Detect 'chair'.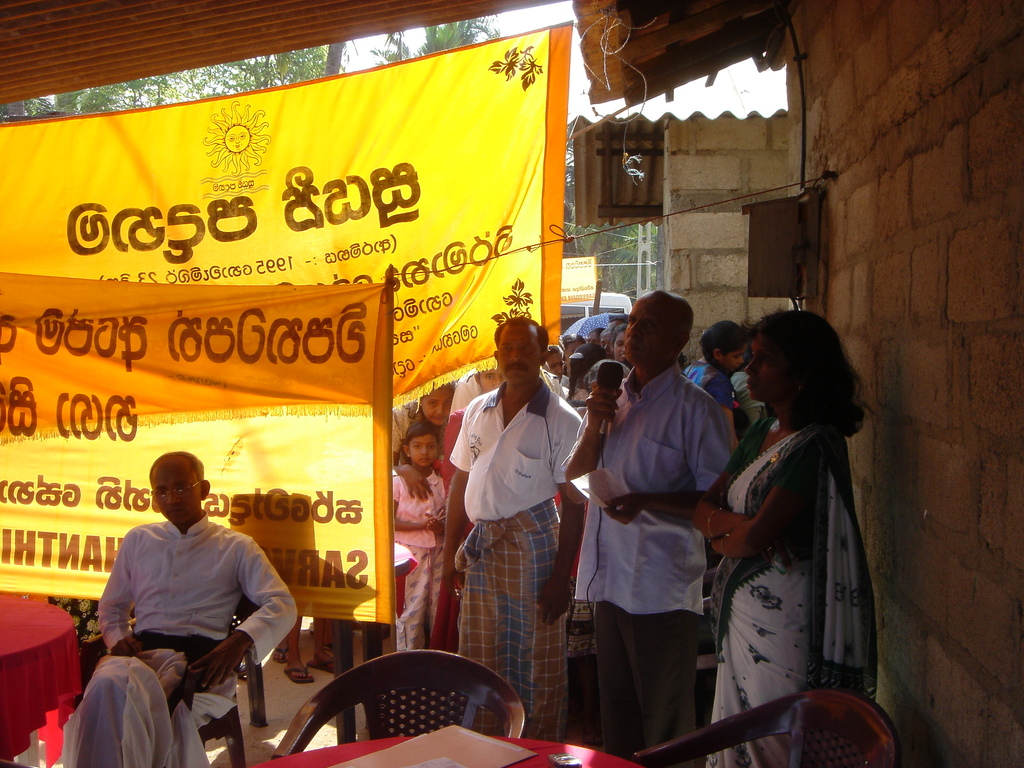
Detected at l=632, t=685, r=900, b=767.
